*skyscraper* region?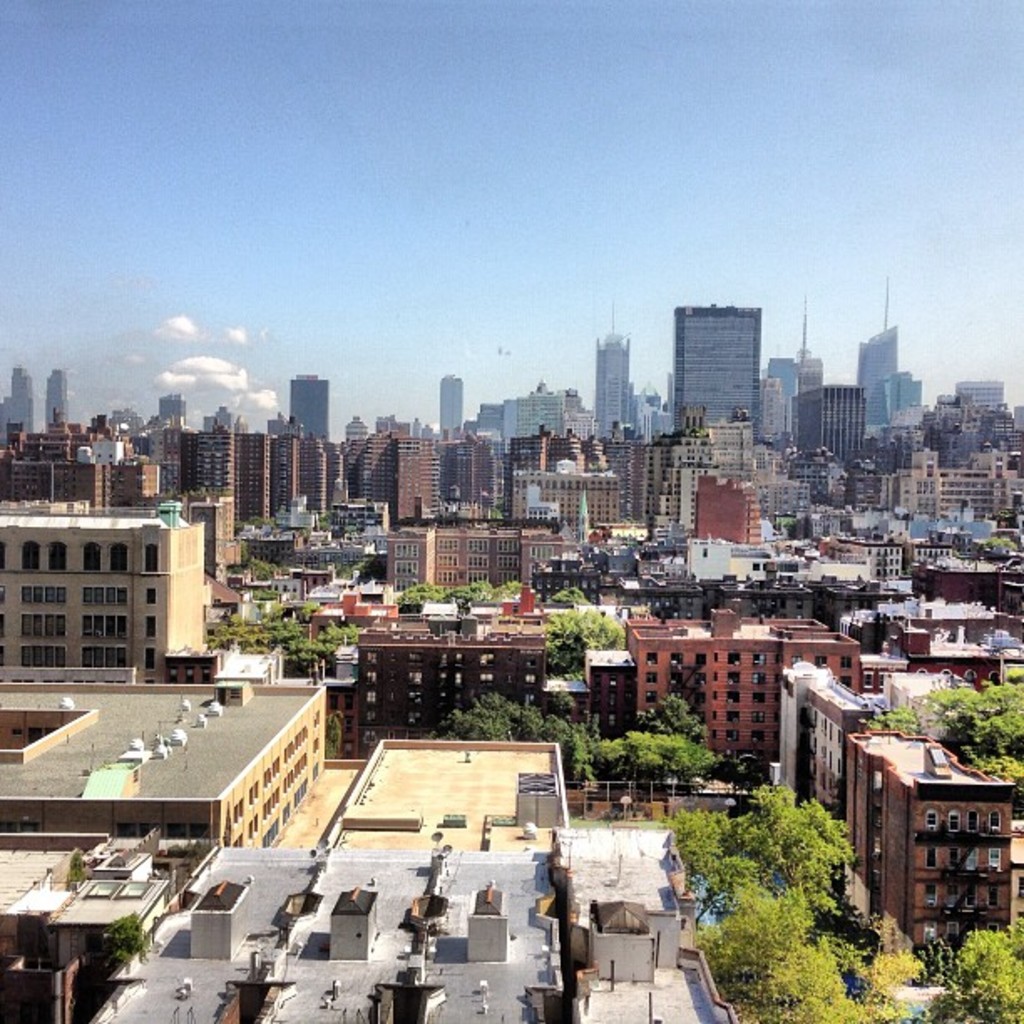
447,366,463,438
